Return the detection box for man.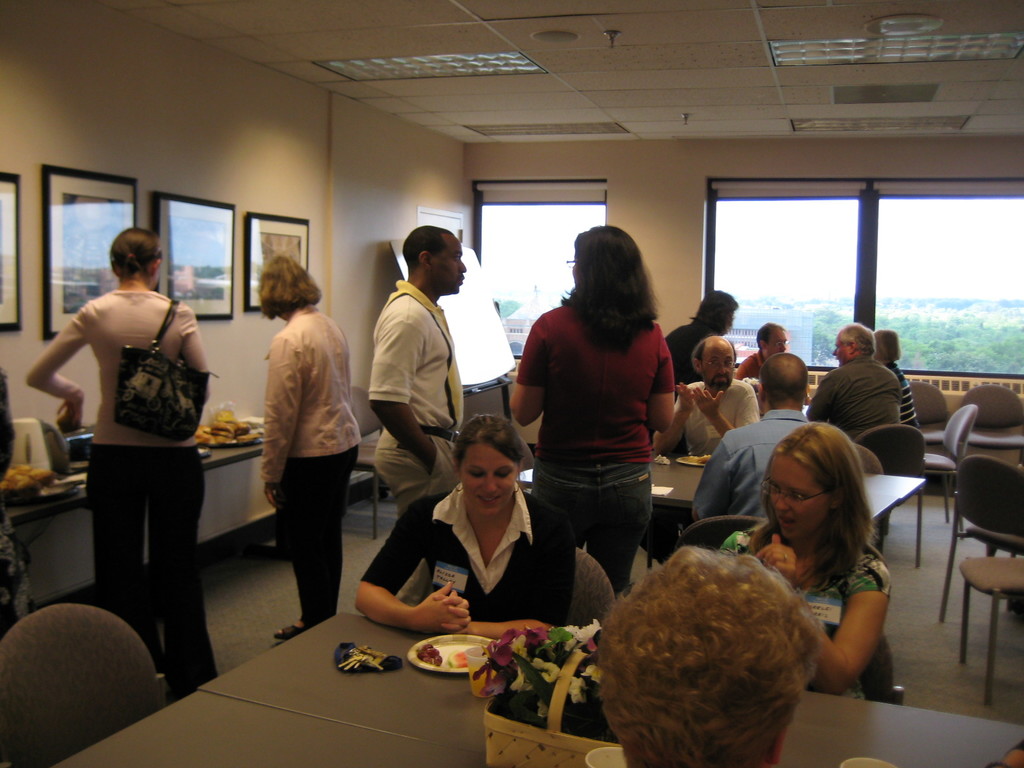
bbox=(637, 333, 758, 572).
